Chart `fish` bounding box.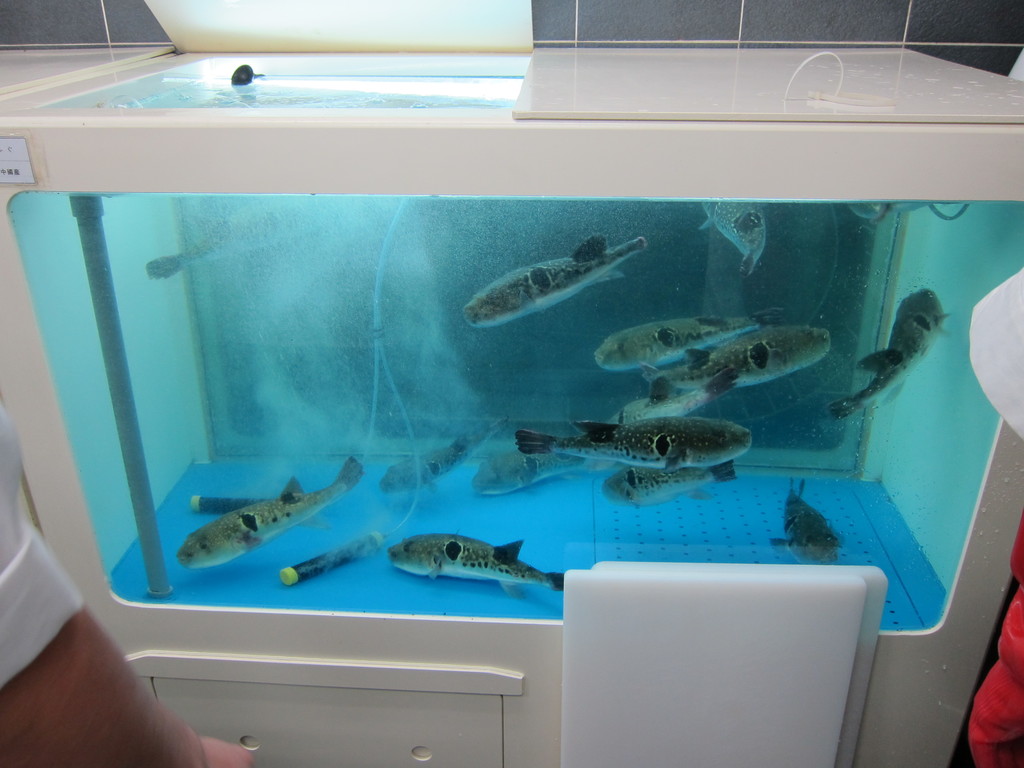
Charted: {"x1": 834, "y1": 283, "x2": 956, "y2": 412}.
